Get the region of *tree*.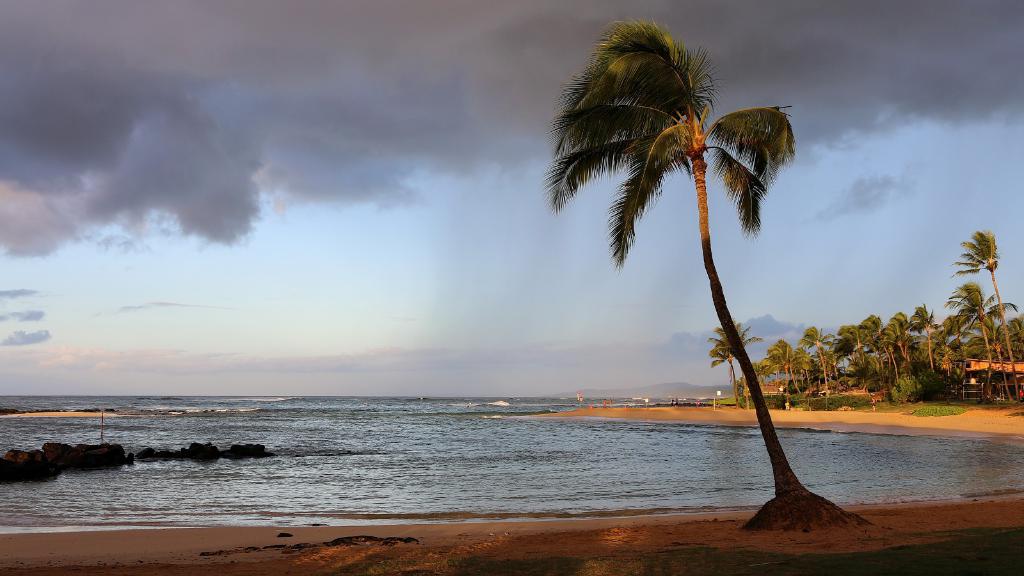
BBox(939, 278, 1012, 384).
